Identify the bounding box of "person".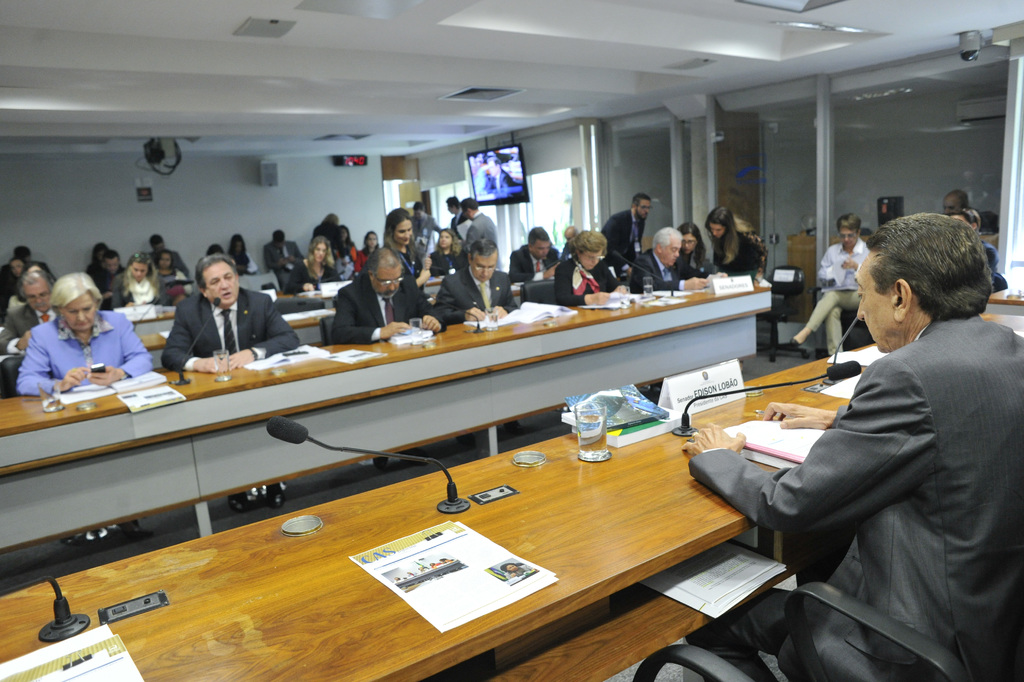
x1=942 y1=190 x2=999 y2=249.
